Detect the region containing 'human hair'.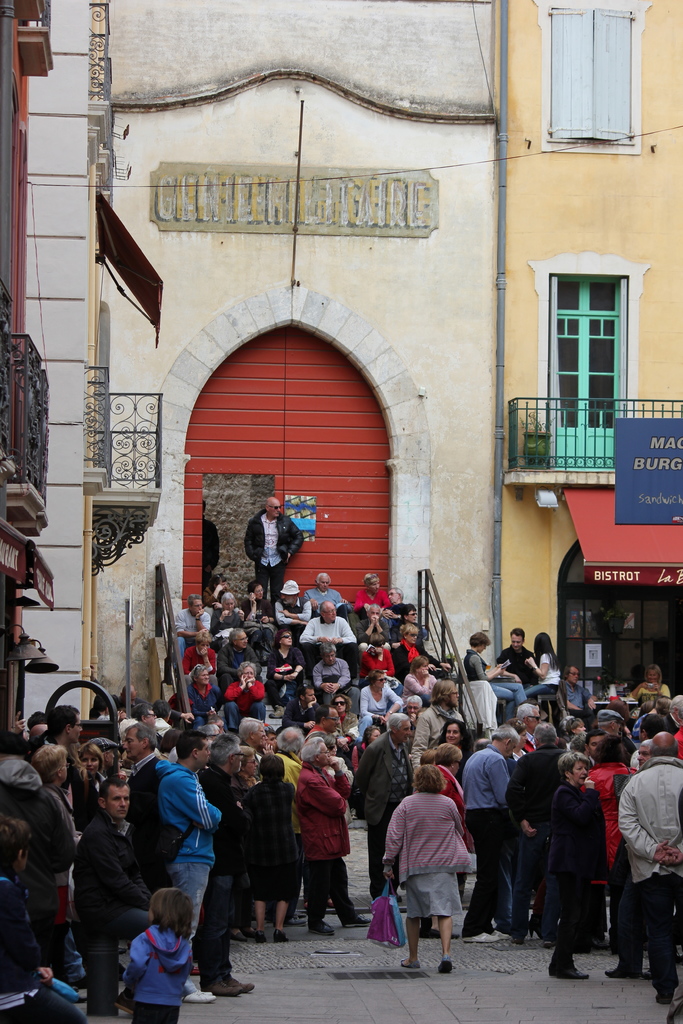
bbox=(33, 741, 69, 787).
